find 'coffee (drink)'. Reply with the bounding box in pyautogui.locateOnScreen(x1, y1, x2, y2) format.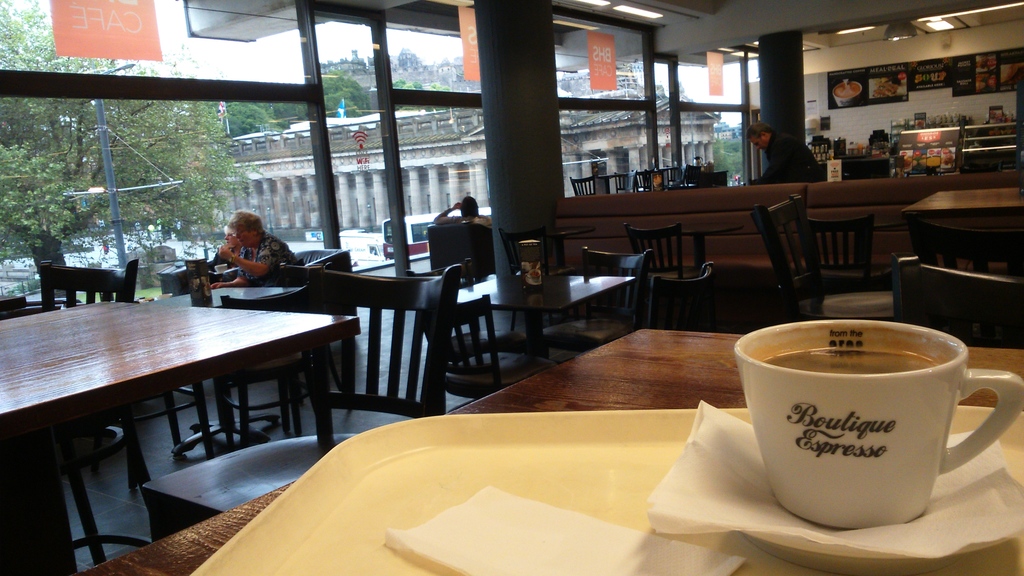
pyautogui.locateOnScreen(745, 340, 966, 520).
